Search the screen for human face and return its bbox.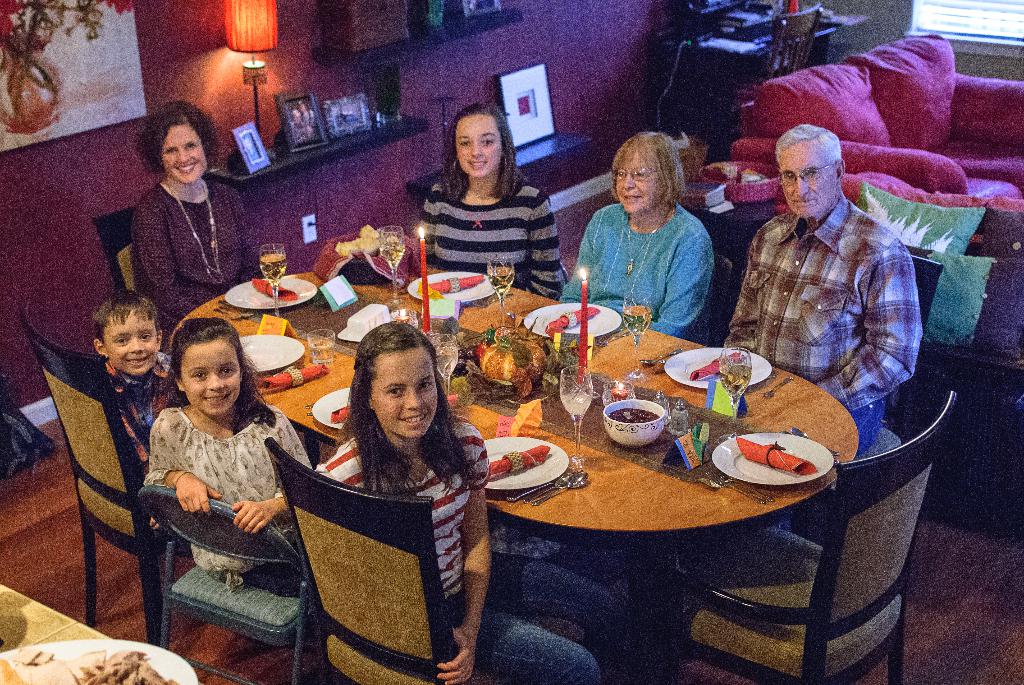
Found: 181/338/241/411.
